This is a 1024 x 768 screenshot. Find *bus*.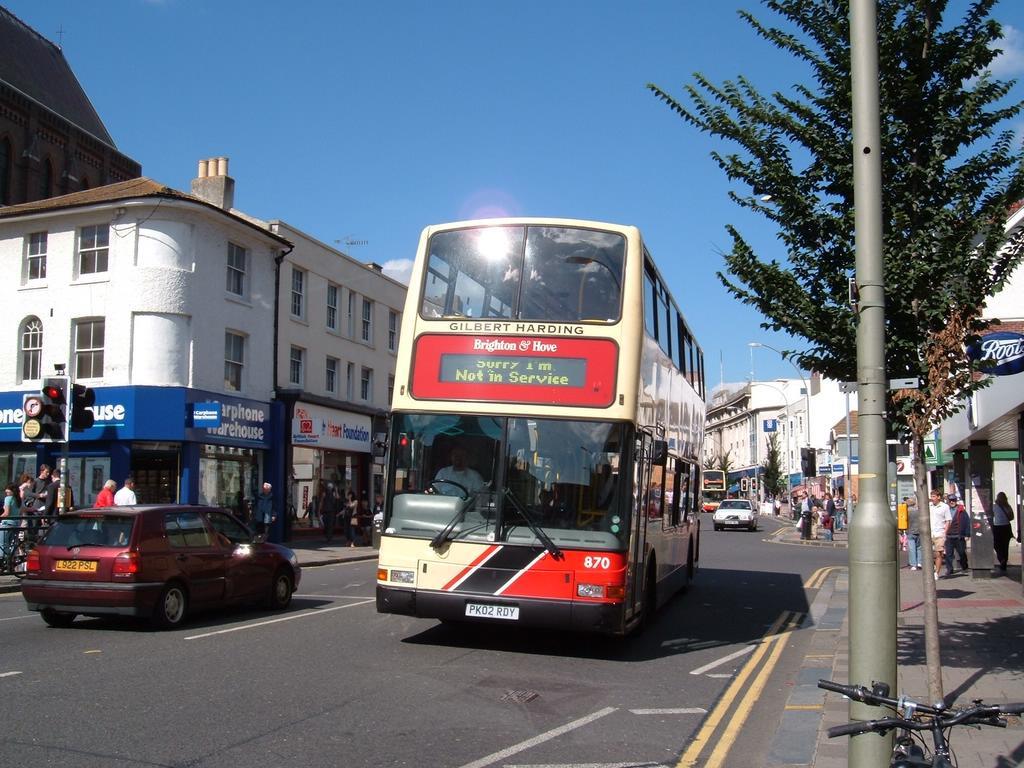
Bounding box: 706/467/726/511.
